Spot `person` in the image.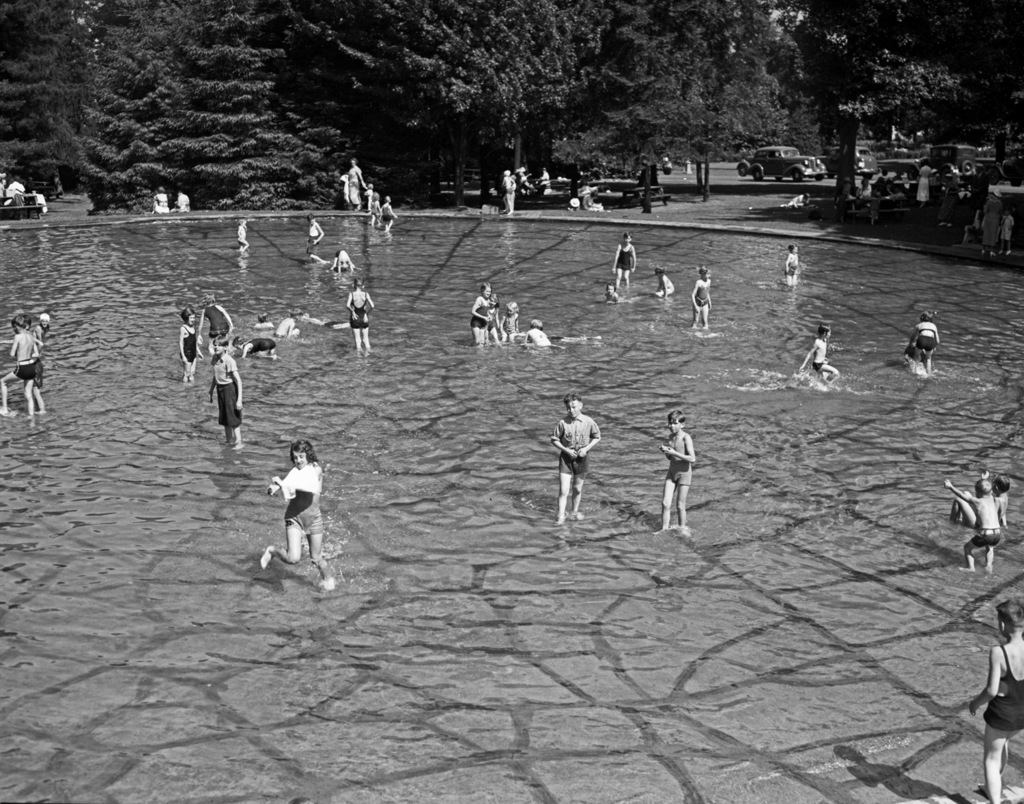
`person` found at 786, 191, 814, 212.
